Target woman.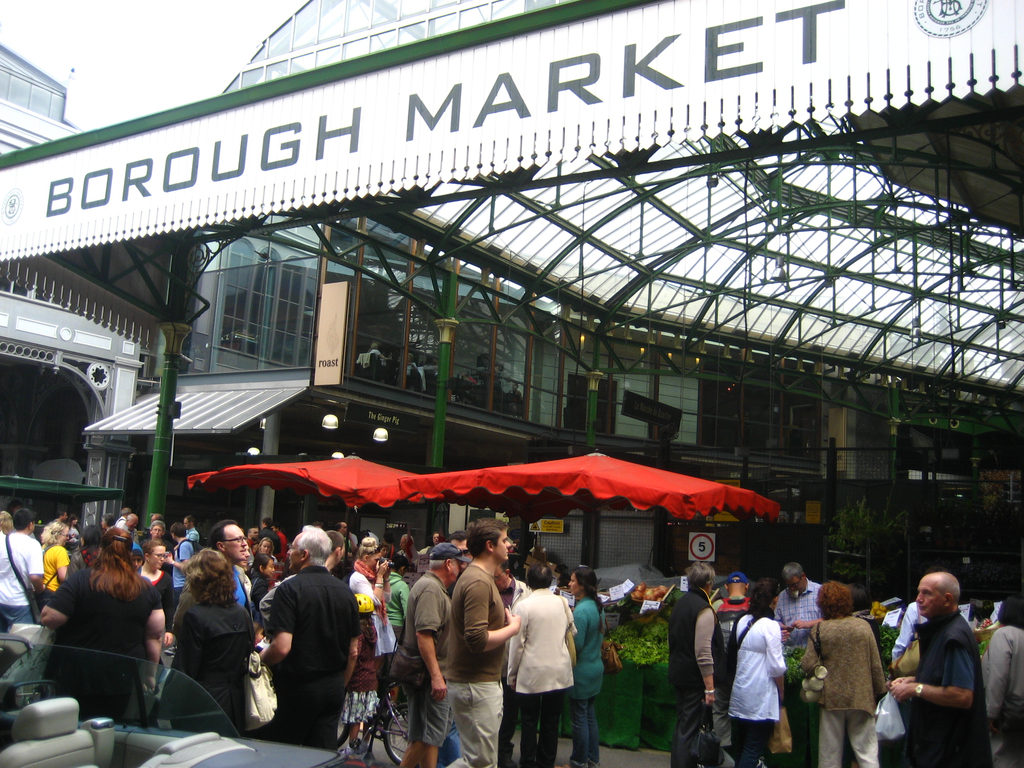
Target region: bbox(346, 532, 399, 728).
